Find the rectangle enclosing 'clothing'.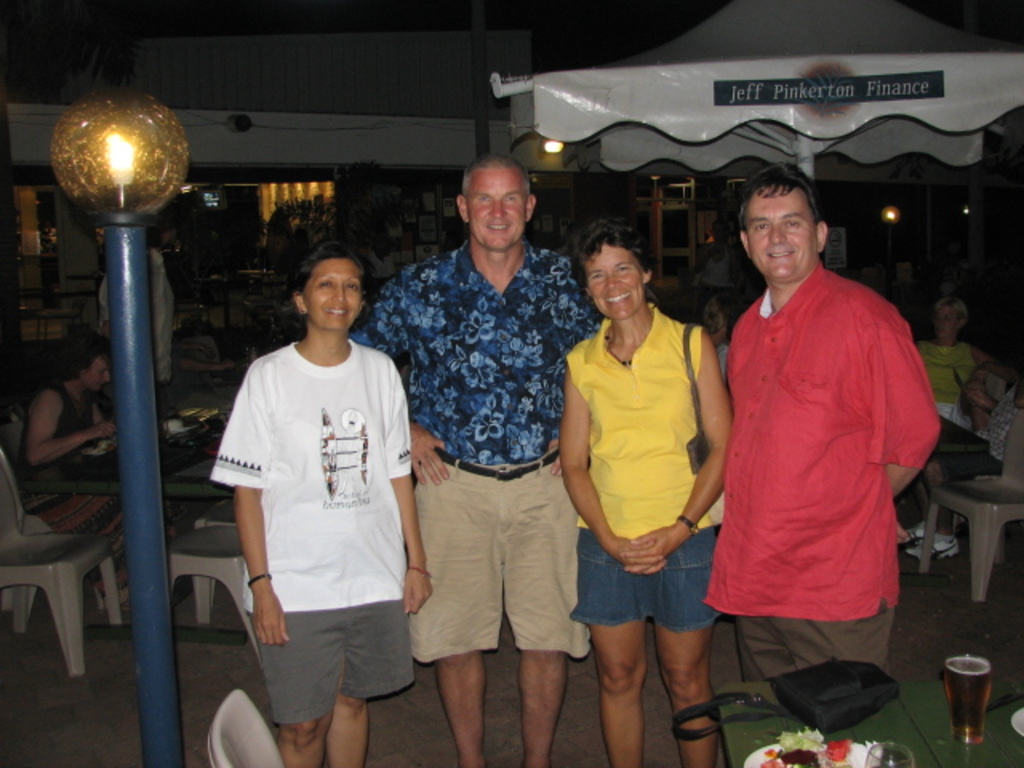
bbox=(349, 245, 608, 667).
